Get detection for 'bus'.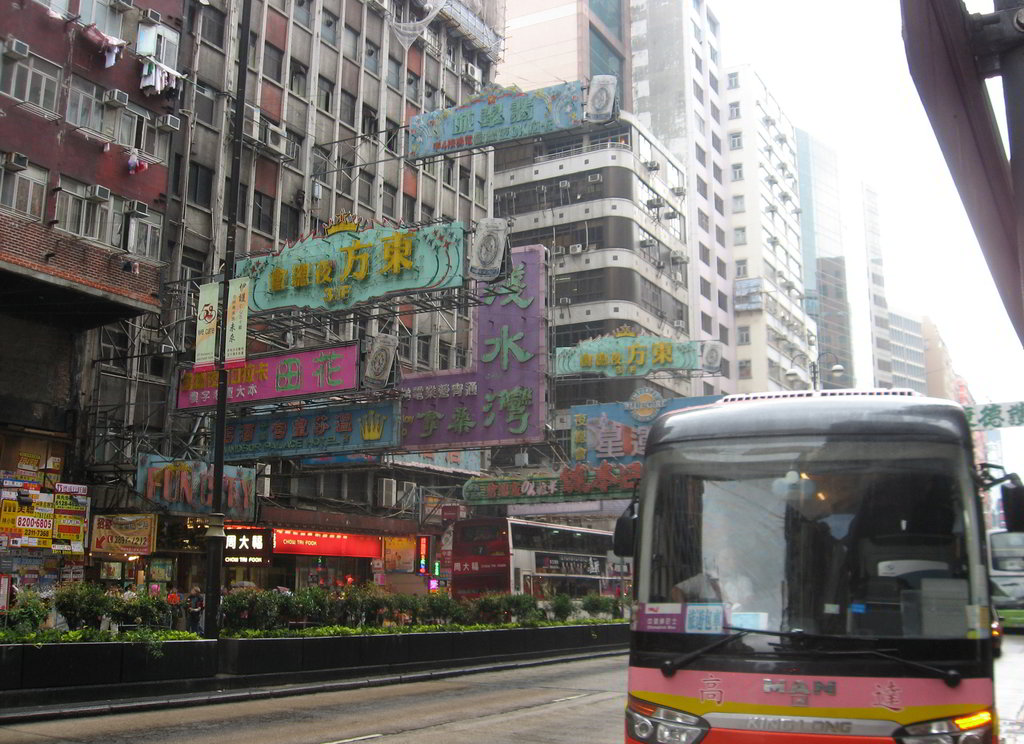
Detection: box(610, 384, 1023, 743).
